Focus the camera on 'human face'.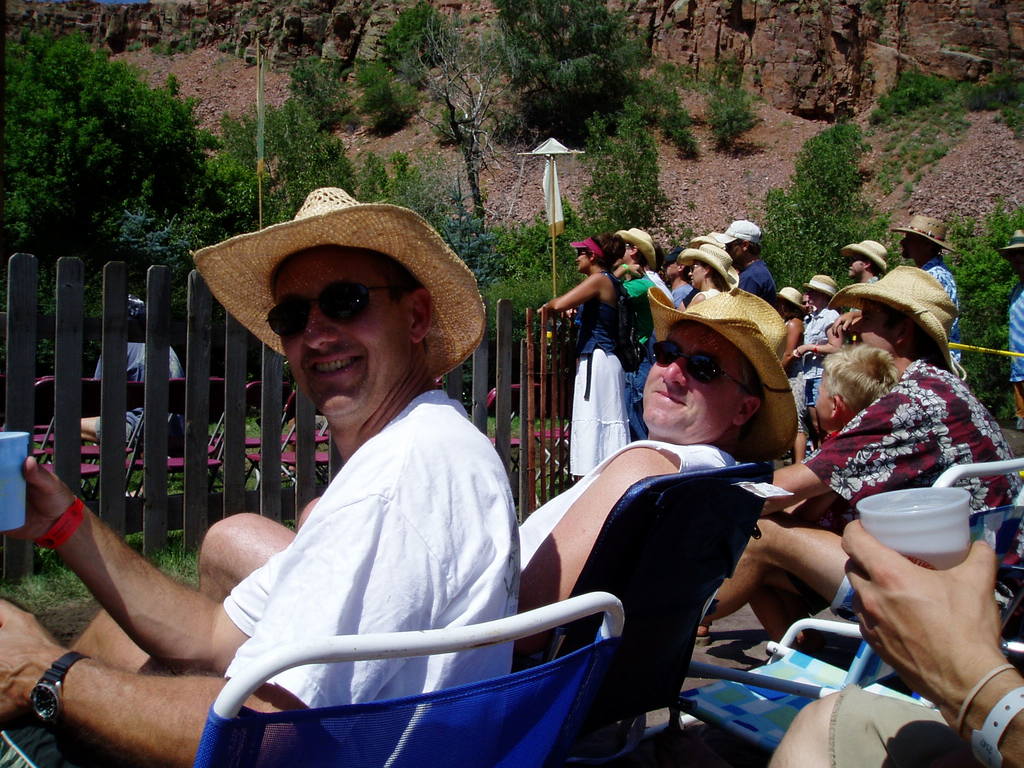
Focus region: (x1=612, y1=242, x2=635, y2=264).
